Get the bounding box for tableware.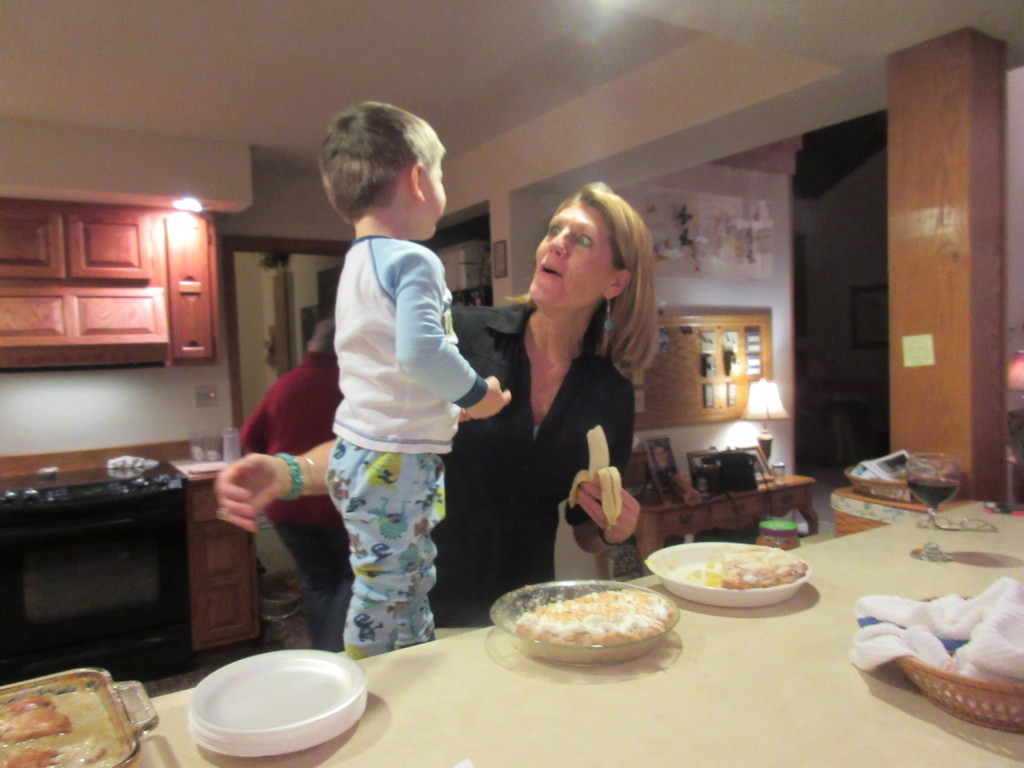
crop(222, 428, 245, 463).
